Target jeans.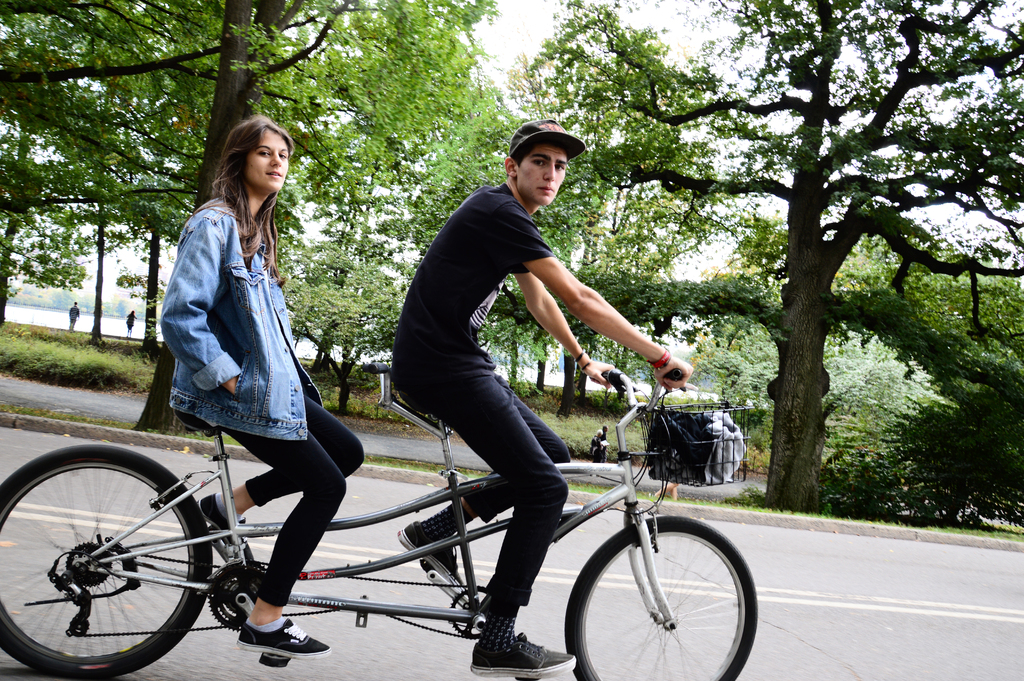
Target region: locate(431, 365, 573, 606).
